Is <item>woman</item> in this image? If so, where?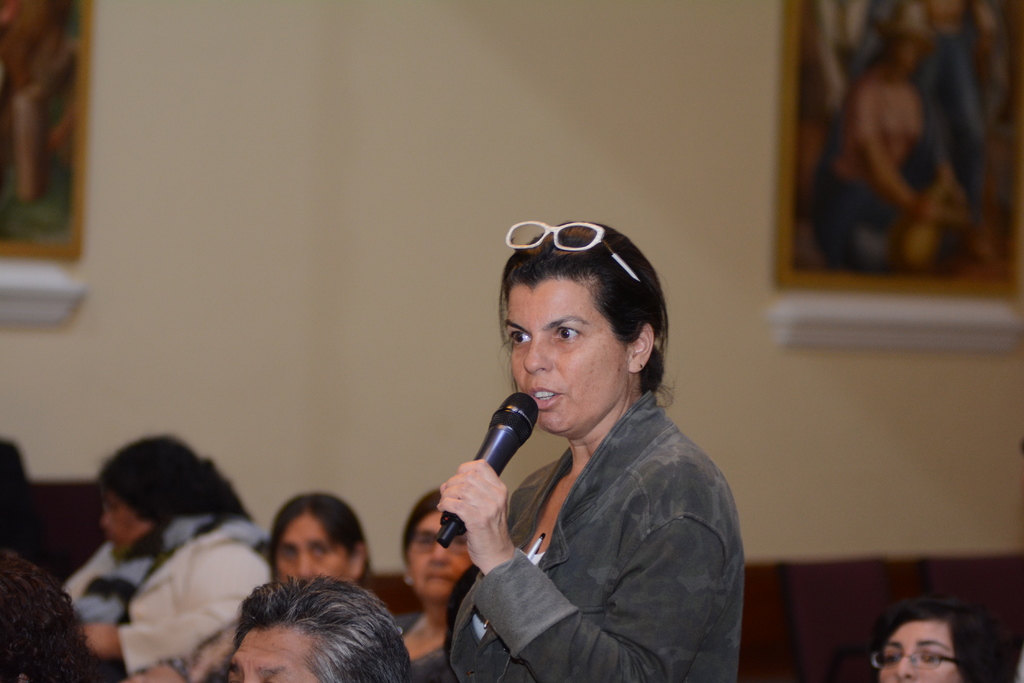
Yes, at rect(437, 223, 745, 682).
